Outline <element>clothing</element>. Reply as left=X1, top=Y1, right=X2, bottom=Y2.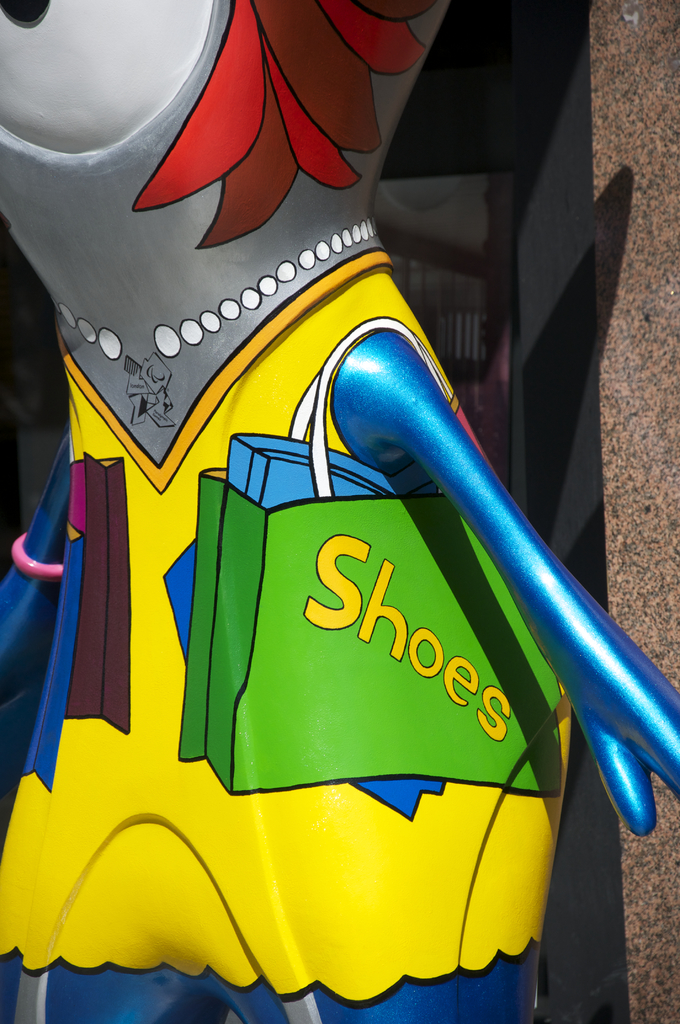
left=66, top=196, right=638, bottom=1008.
